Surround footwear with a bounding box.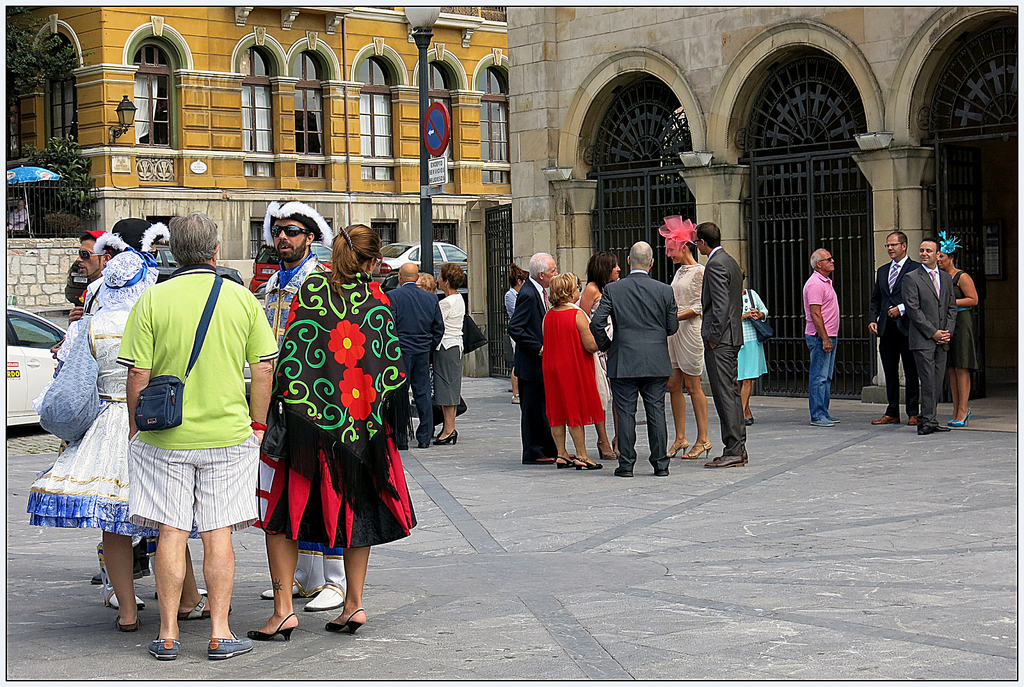
bbox=[609, 436, 621, 459].
